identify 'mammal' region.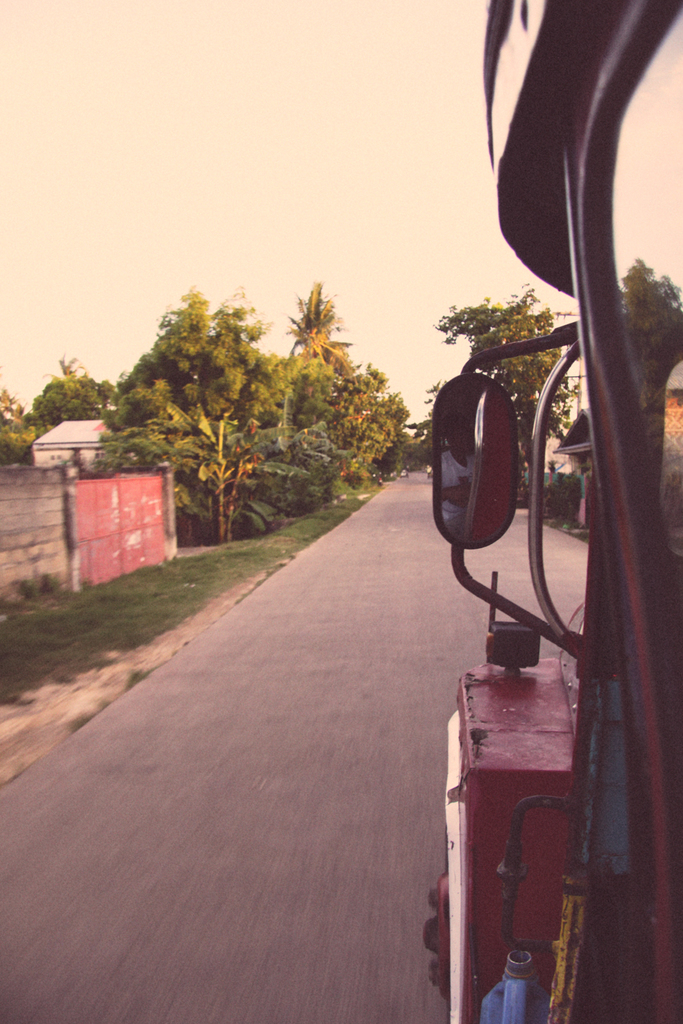
Region: [435,422,473,527].
